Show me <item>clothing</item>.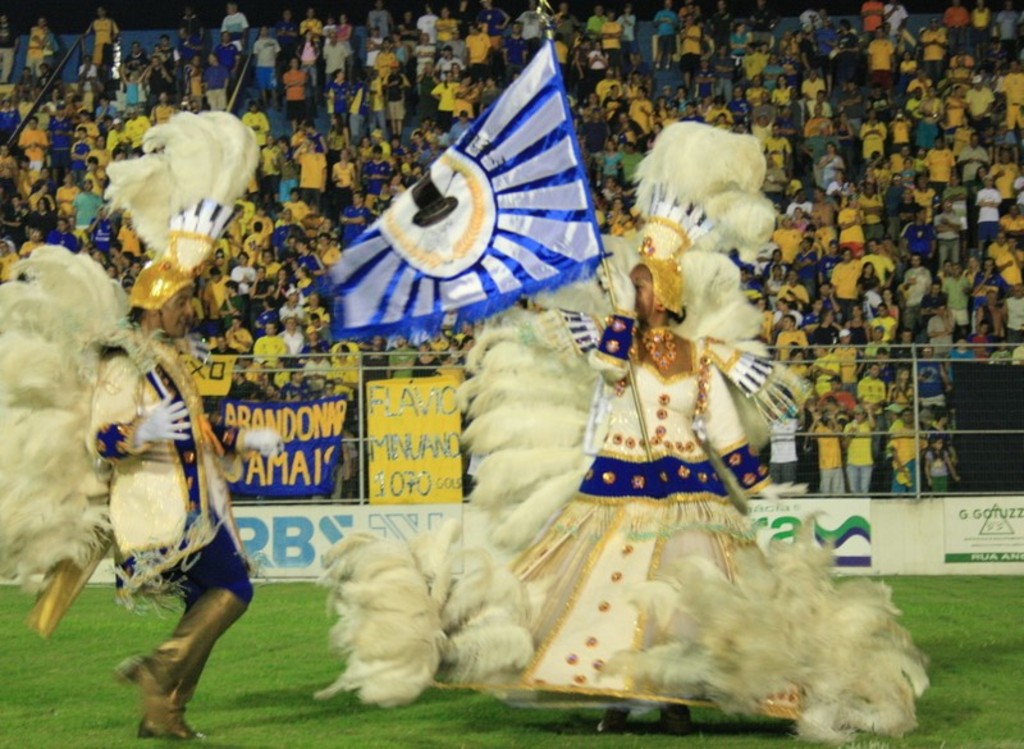
<item>clothing</item> is here: 803 114 841 134.
